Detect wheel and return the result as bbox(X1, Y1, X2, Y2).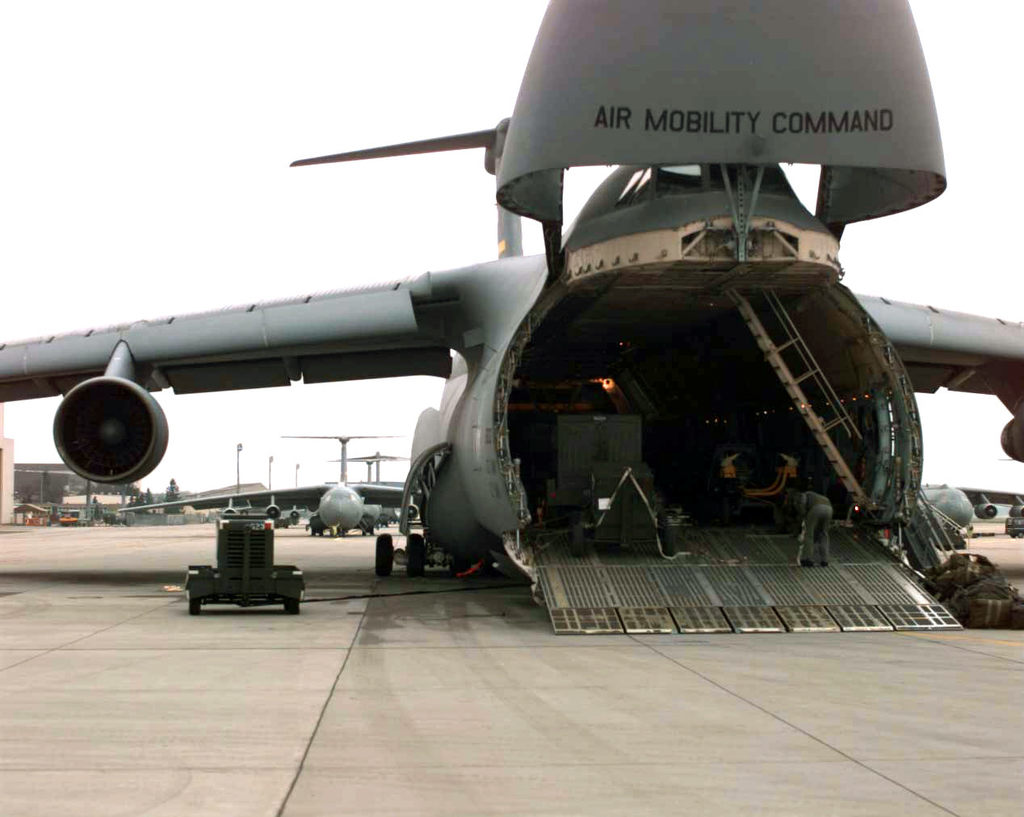
bbox(569, 522, 585, 556).
